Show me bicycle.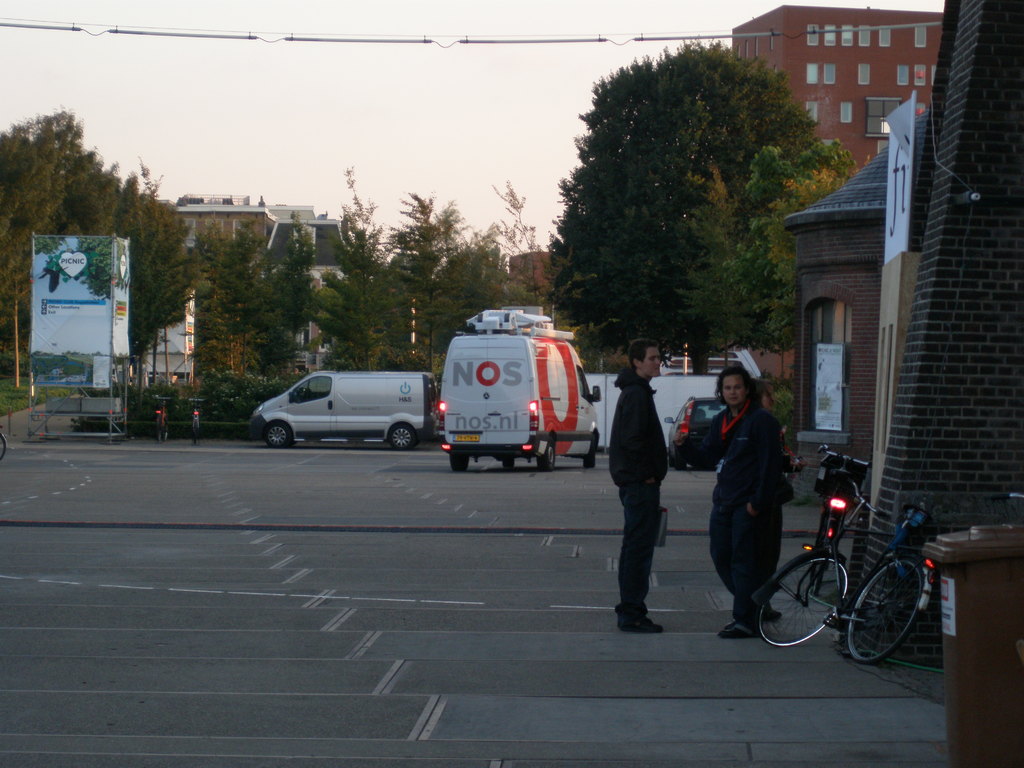
bicycle is here: x1=770, y1=481, x2=957, y2=667.
